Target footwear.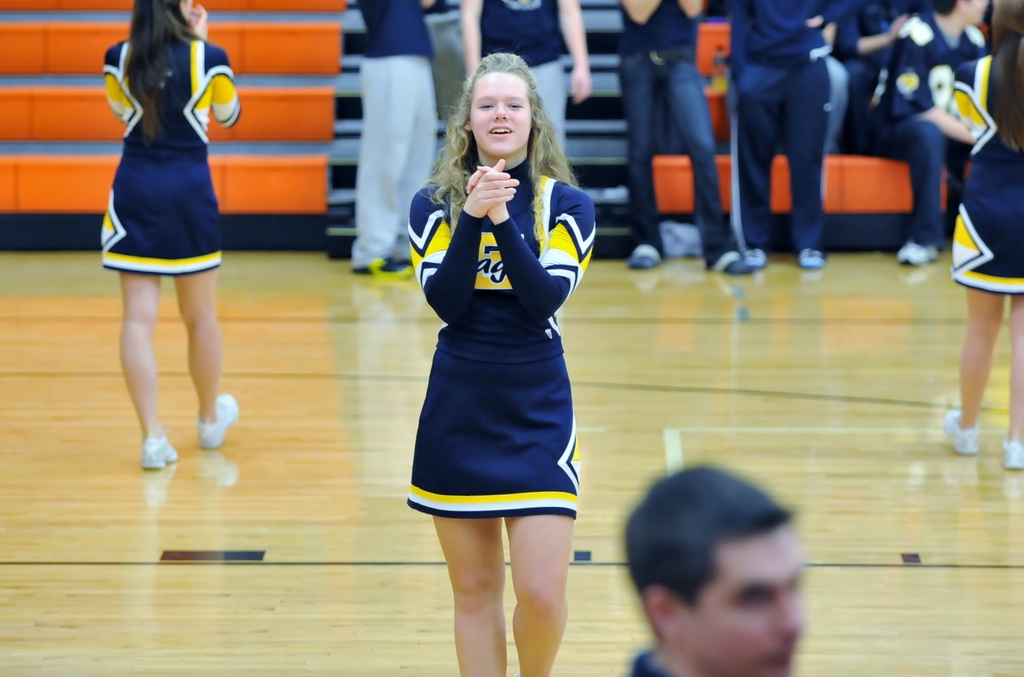
Target region: x1=722, y1=248, x2=757, y2=273.
